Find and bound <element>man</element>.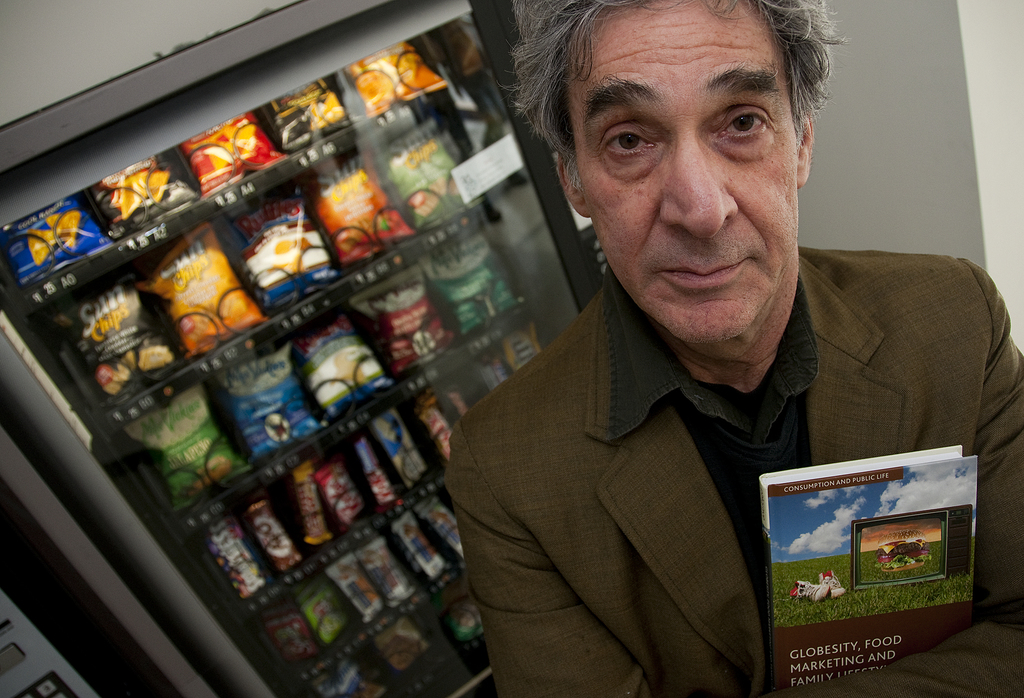
Bound: <box>442,0,1023,697</box>.
